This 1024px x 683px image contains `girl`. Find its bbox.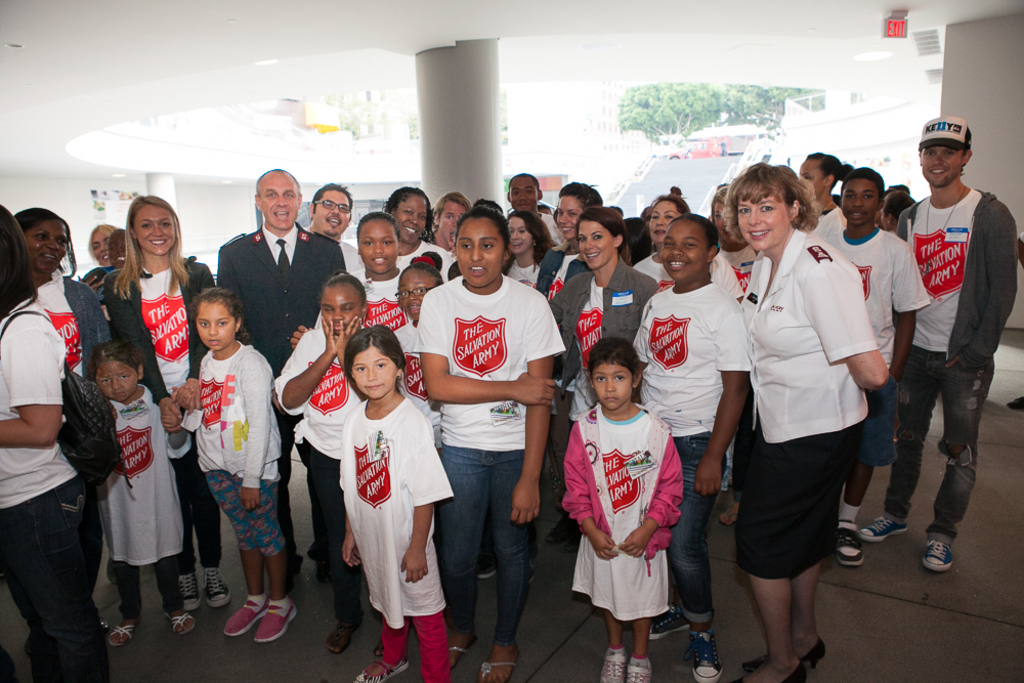
Rect(103, 196, 214, 606).
